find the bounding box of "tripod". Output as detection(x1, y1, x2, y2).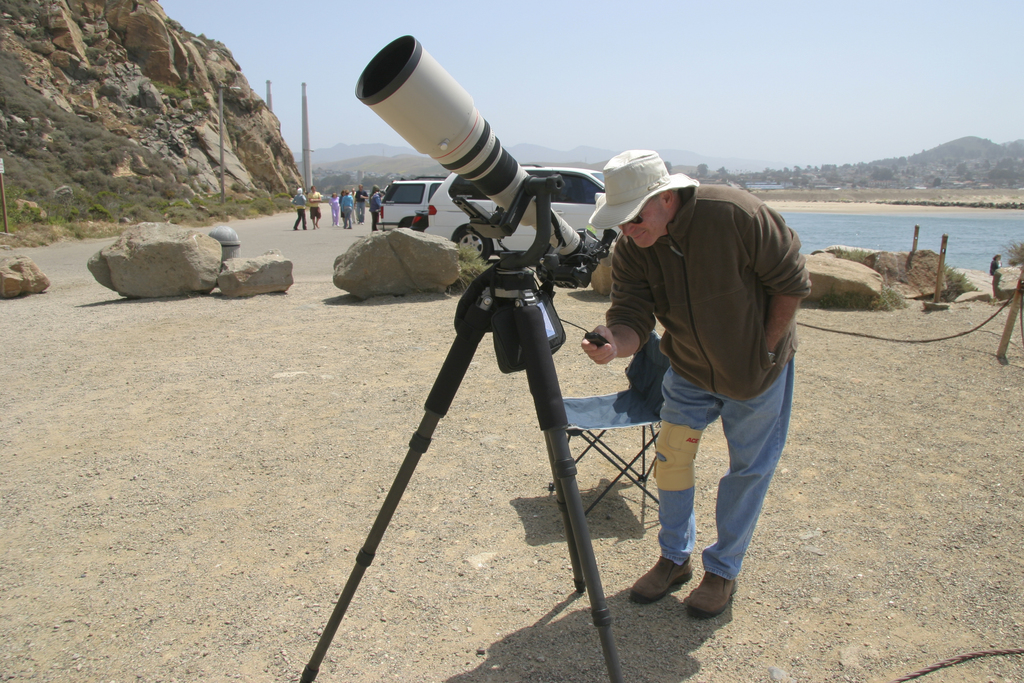
detection(304, 174, 621, 682).
